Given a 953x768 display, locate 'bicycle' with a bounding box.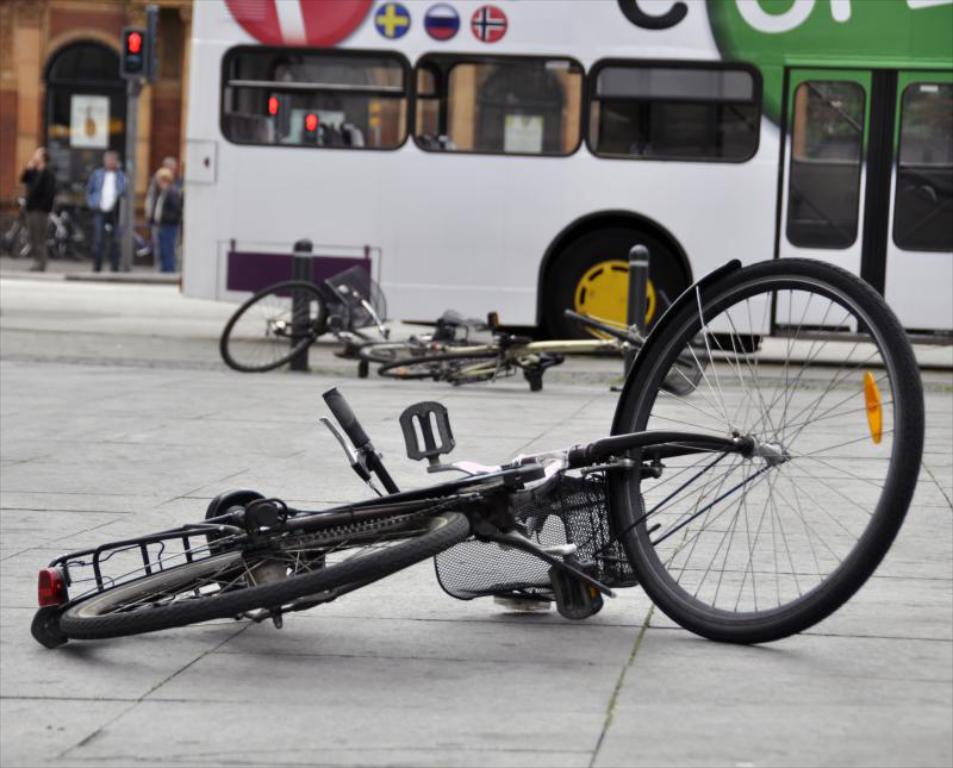
Located: [x1=217, y1=264, x2=498, y2=362].
